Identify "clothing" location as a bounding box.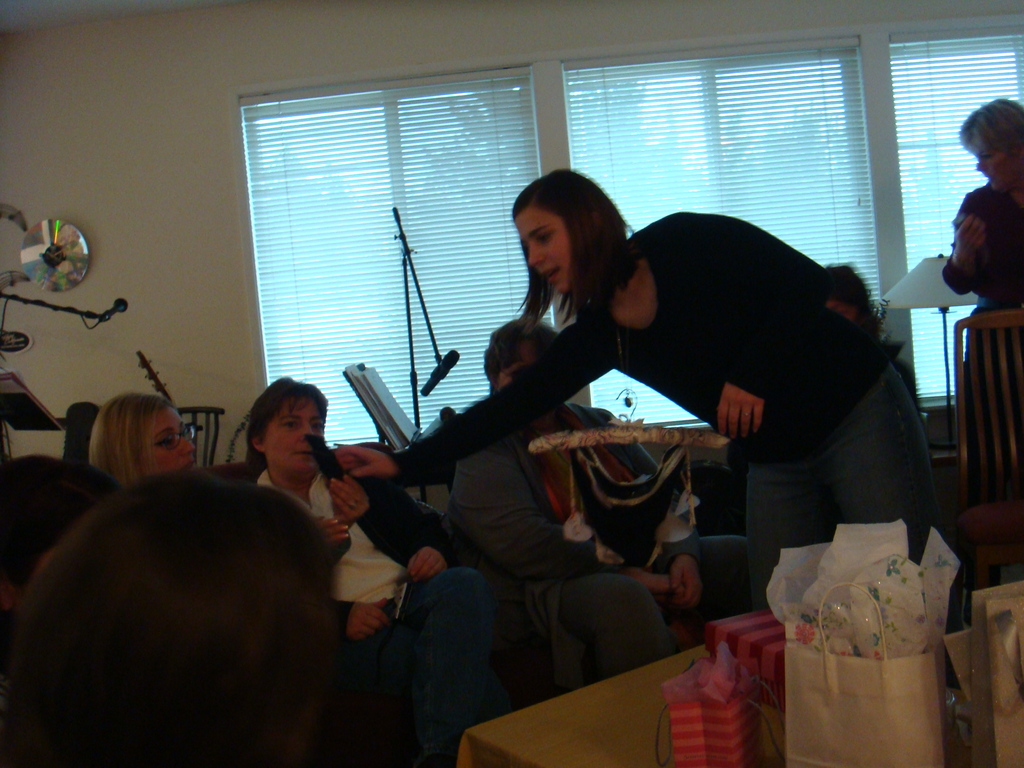
(x1=943, y1=180, x2=1023, y2=529).
